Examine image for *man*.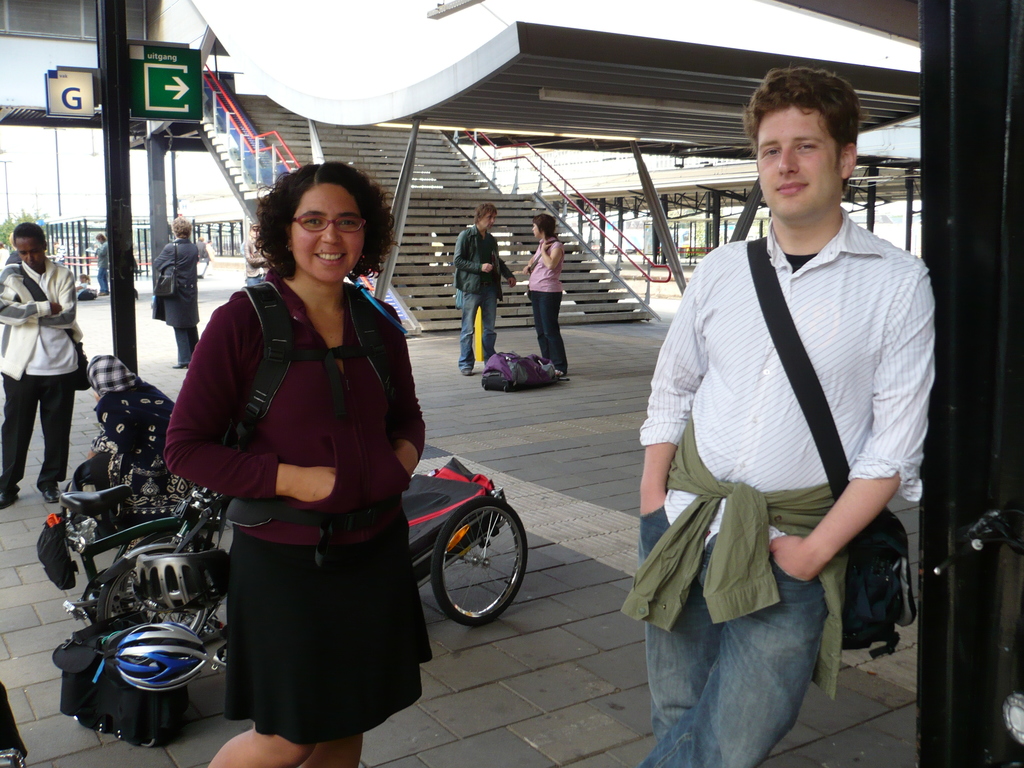
Examination result: <bbox>621, 81, 948, 753</bbox>.
